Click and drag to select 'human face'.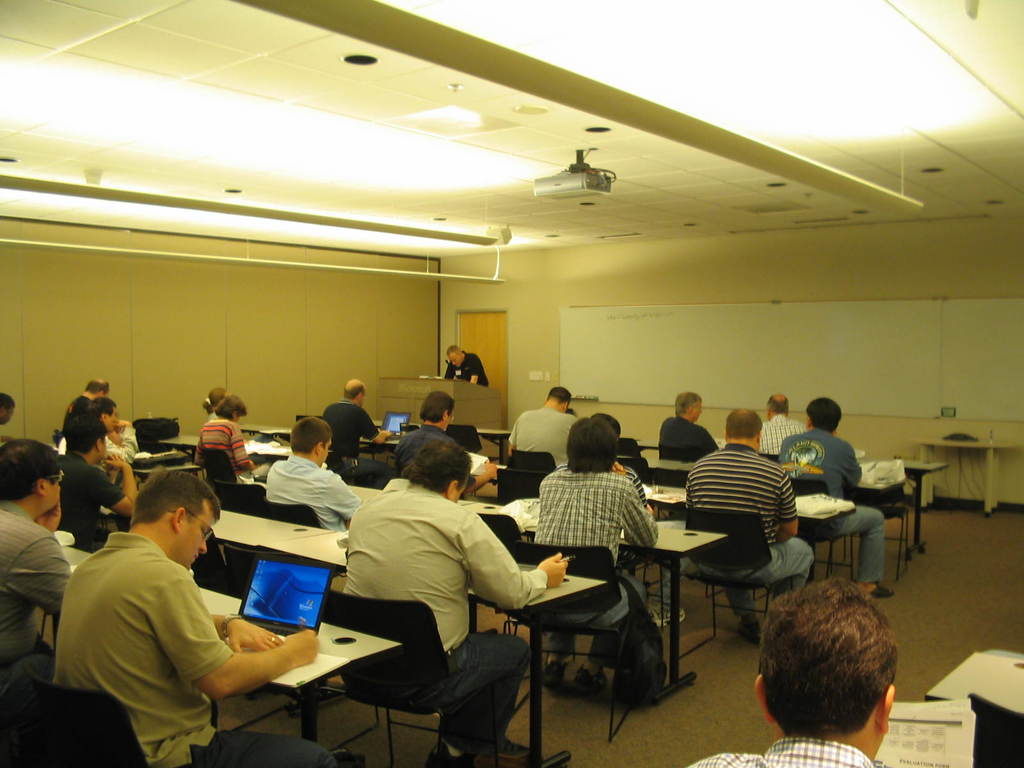
Selection: l=177, t=497, r=223, b=570.
